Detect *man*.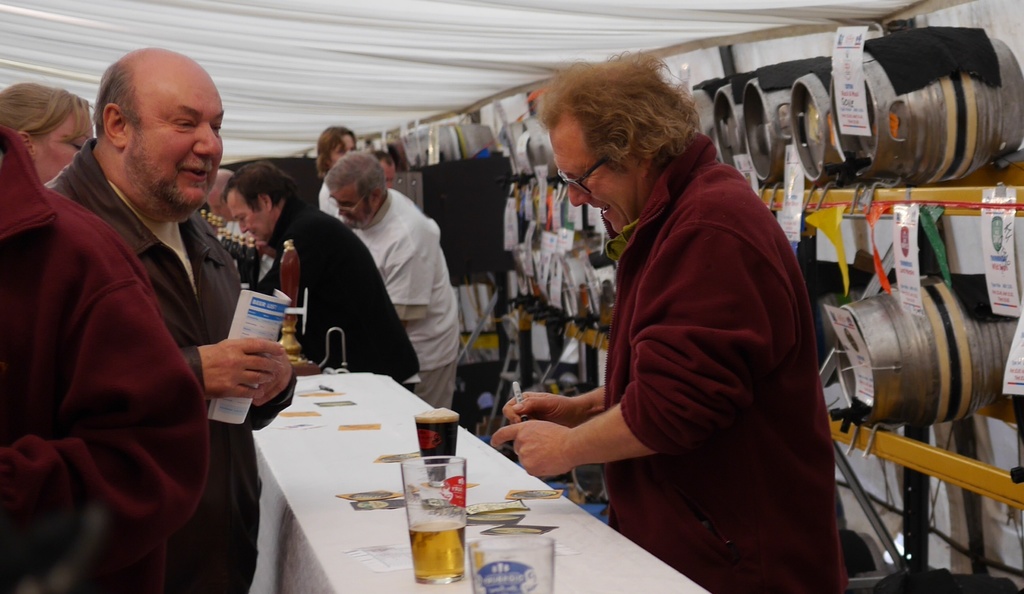
Detected at 204,155,232,224.
